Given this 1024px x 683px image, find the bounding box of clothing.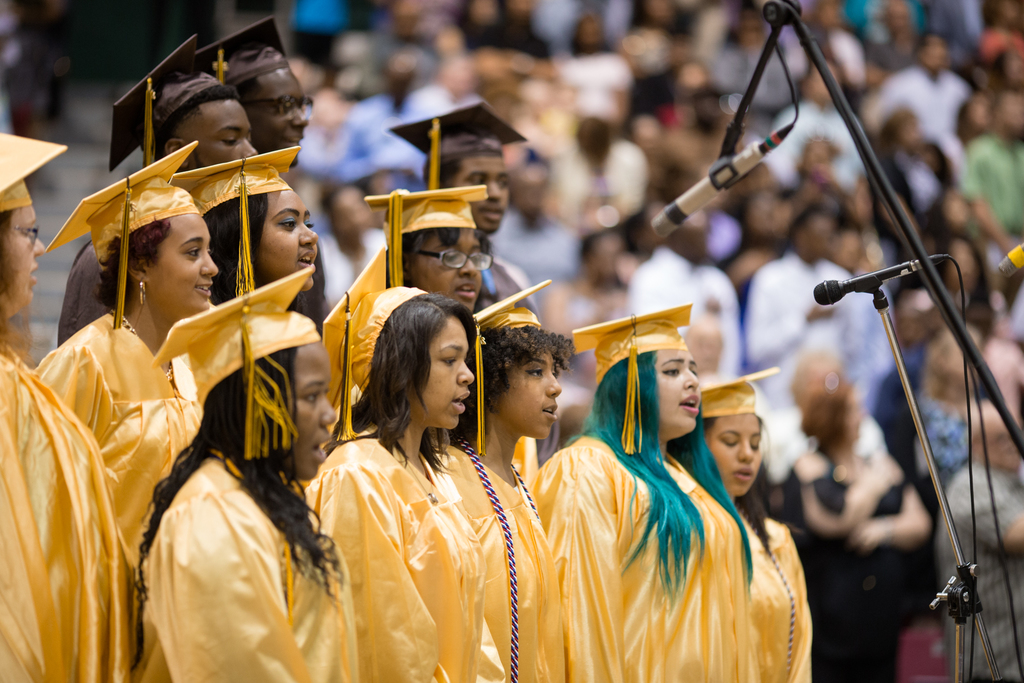
732,509,804,682.
